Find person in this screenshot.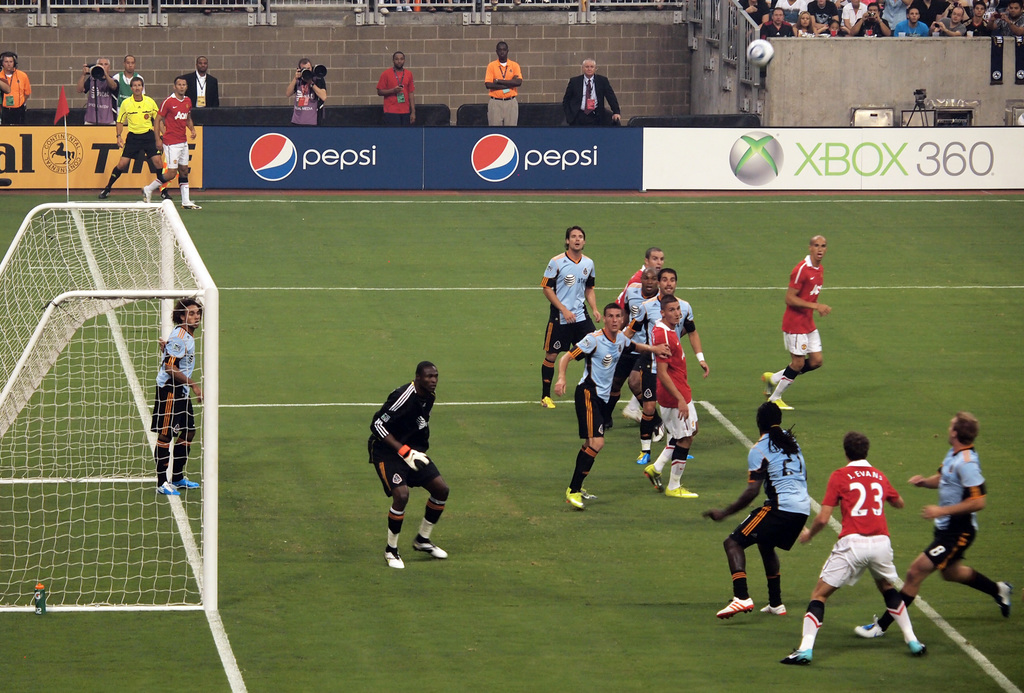
The bounding box for person is {"x1": 853, "y1": 415, "x2": 1007, "y2": 631}.
